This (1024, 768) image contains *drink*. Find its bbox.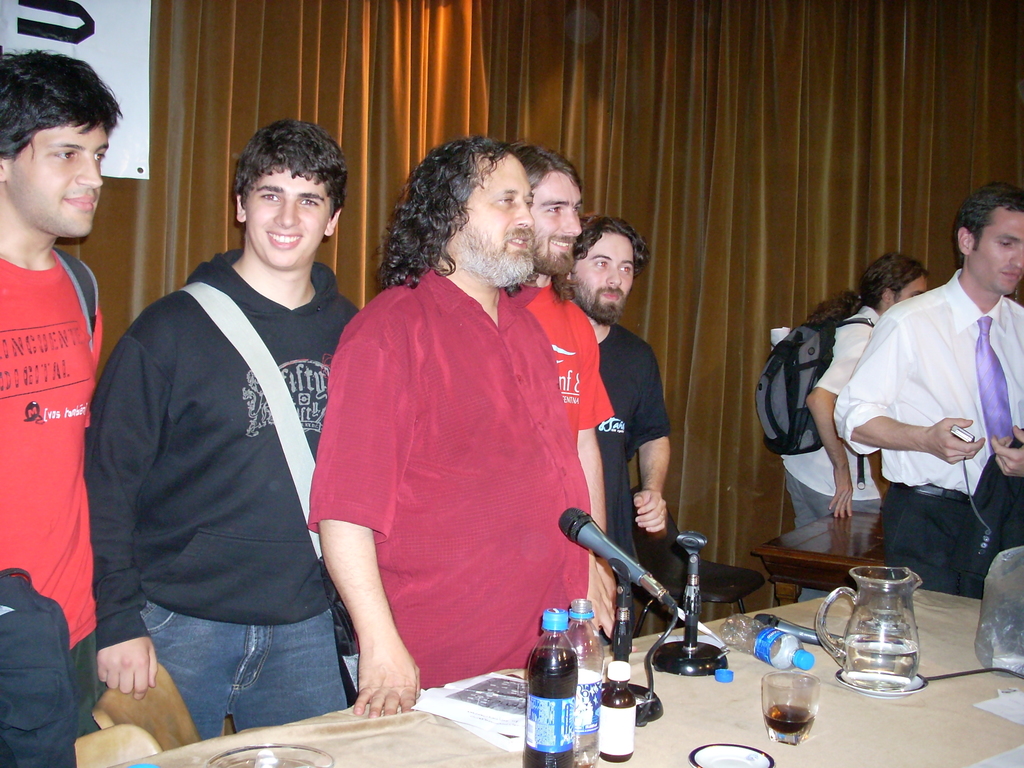
522:609:571:767.
